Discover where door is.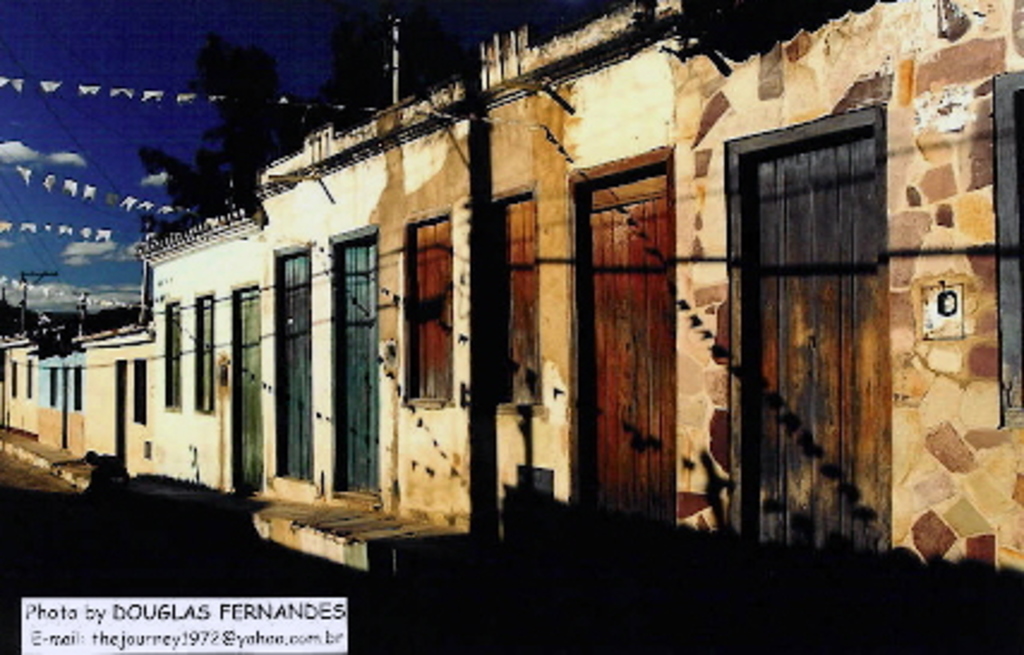
Discovered at [x1=724, y1=98, x2=926, y2=595].
